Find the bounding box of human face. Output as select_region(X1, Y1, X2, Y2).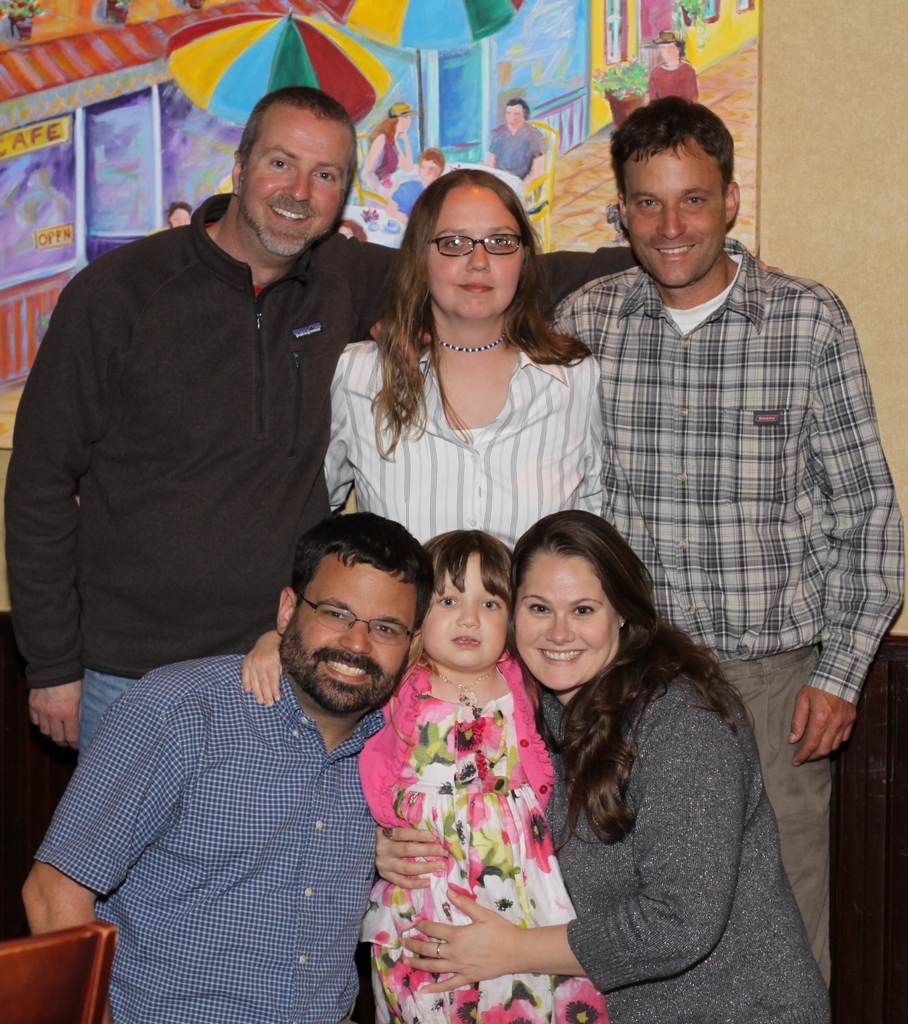
select_region(424, 554, 515, 669).
